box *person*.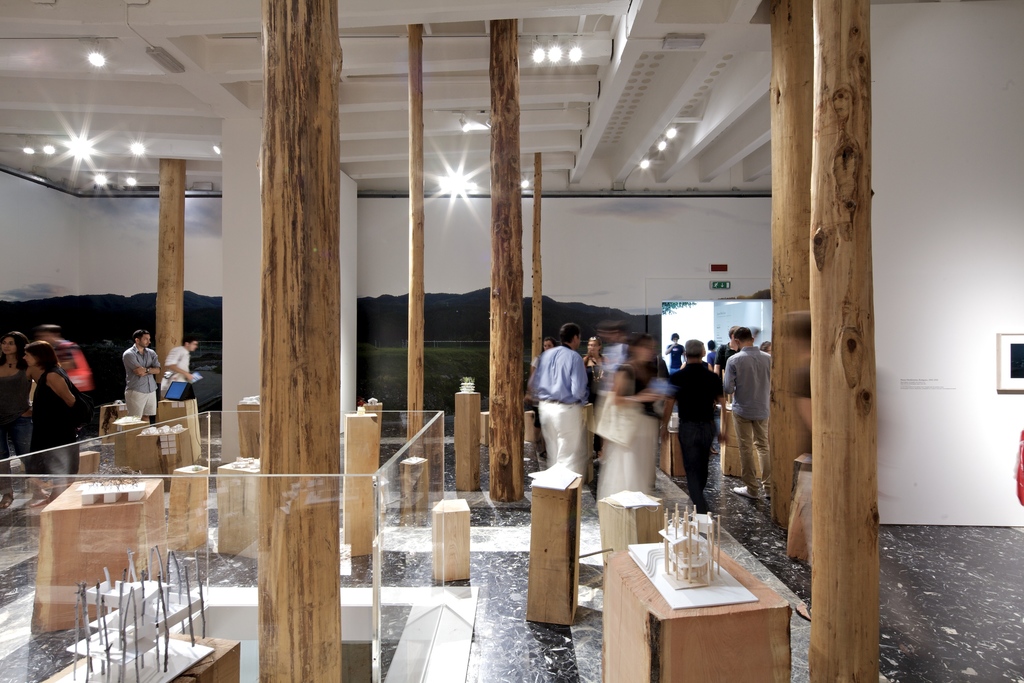
left=127, top=333, right=161, bottom=426.
